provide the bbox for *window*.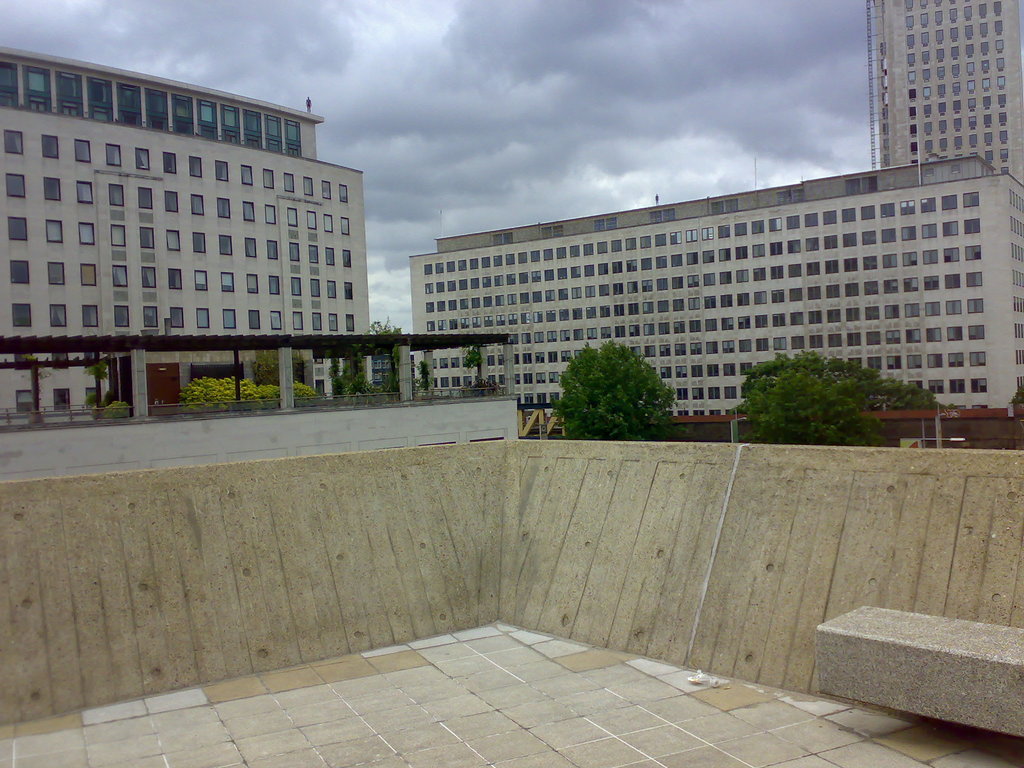
locate(286, 173, 294, 191).
